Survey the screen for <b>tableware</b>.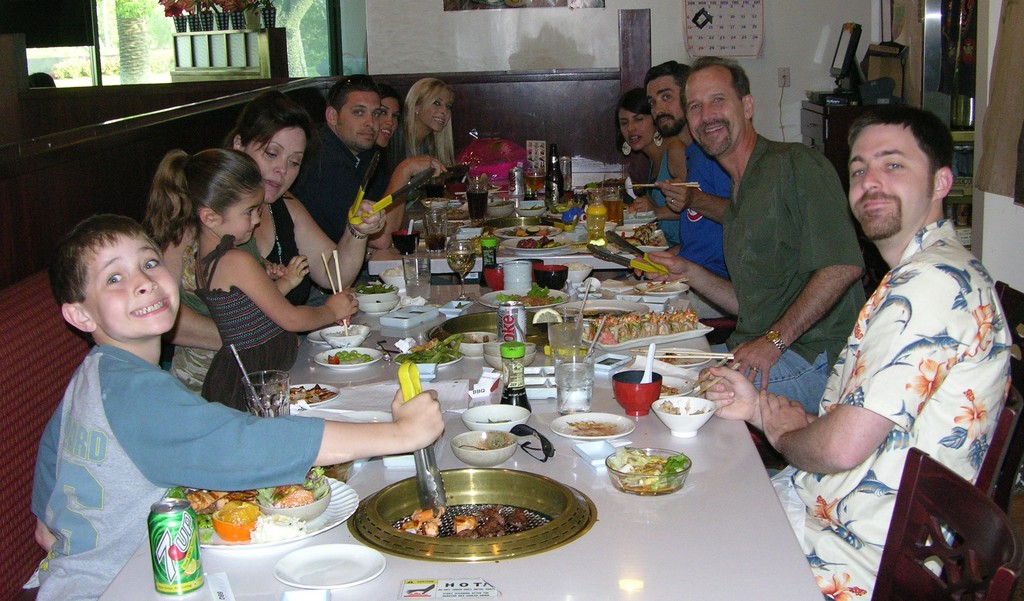
Survey found: region(284, 381, 342, 406).
